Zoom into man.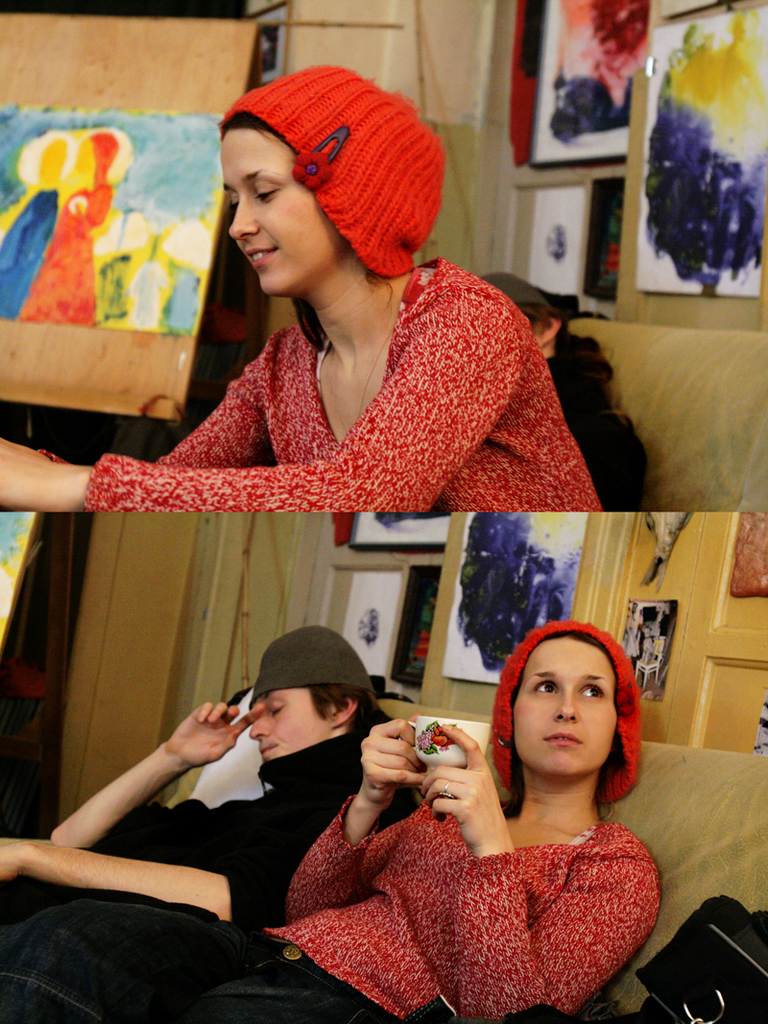
Zoom target: 477,270,650,524.
